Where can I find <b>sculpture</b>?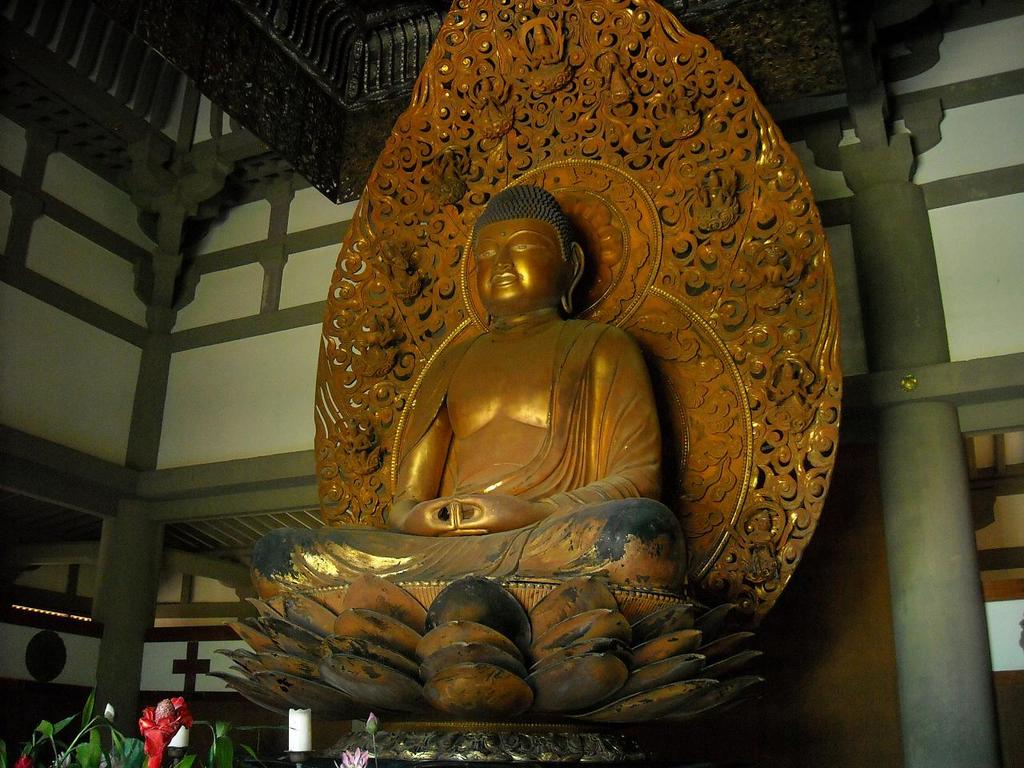
You can find it at rect(277, 23, 823, 740).
